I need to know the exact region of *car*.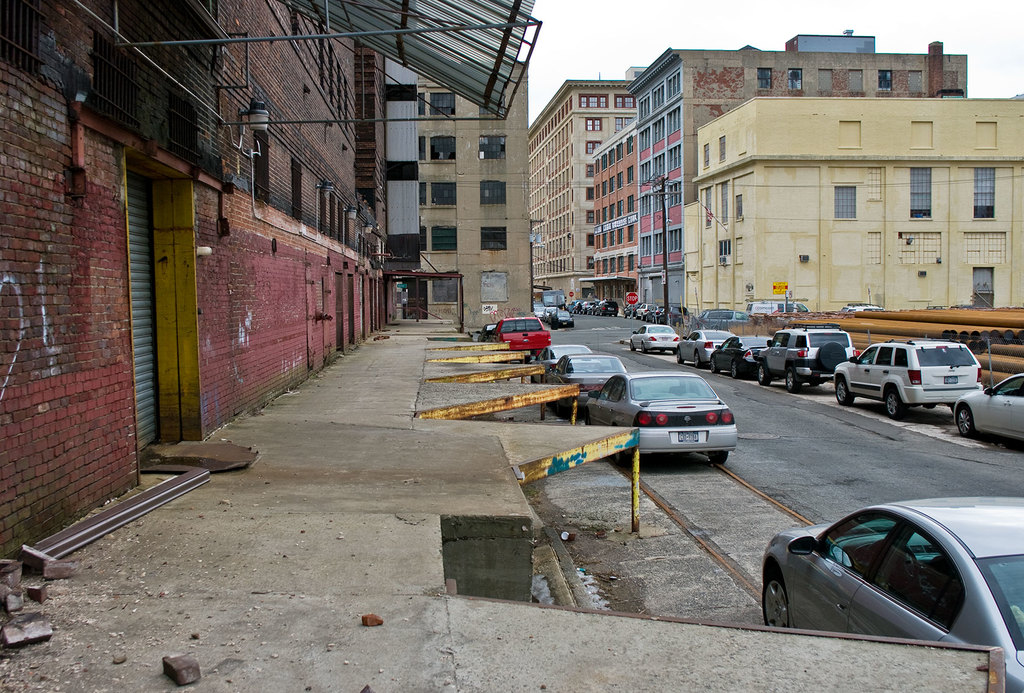
Region: (x1=845, y1=299, x2=877, y2=313).
